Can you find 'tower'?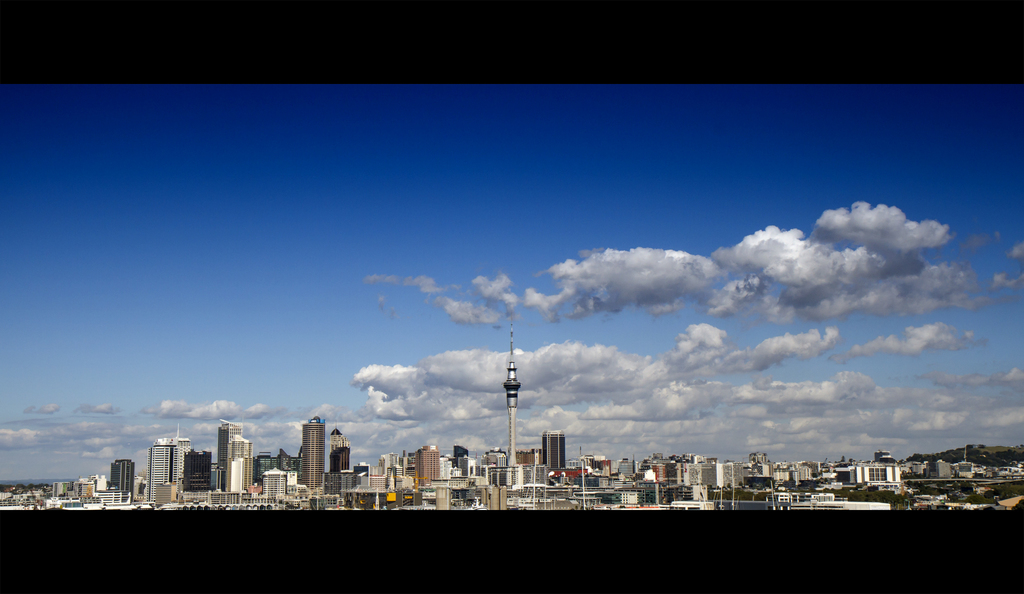
Yes, bounding box: {"left": 113, "top": 460, "right": 135, "bottom": 494}.
